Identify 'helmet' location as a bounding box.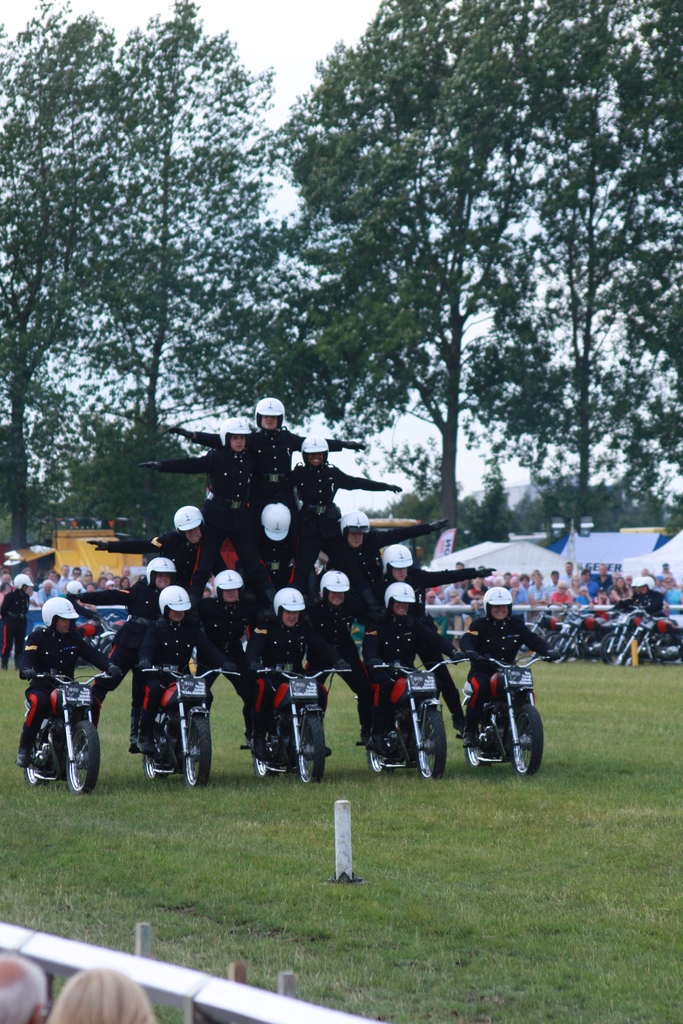
box(274, 586, 306, 631).
